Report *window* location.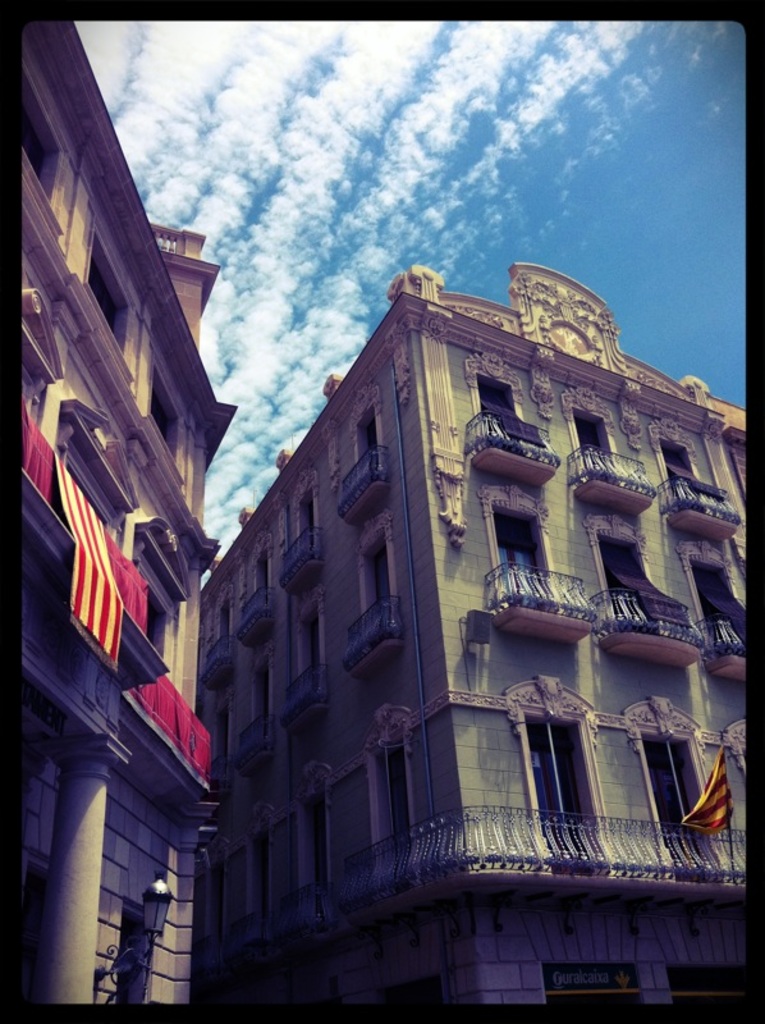
Report: locate(476, 479, 551, 602).
